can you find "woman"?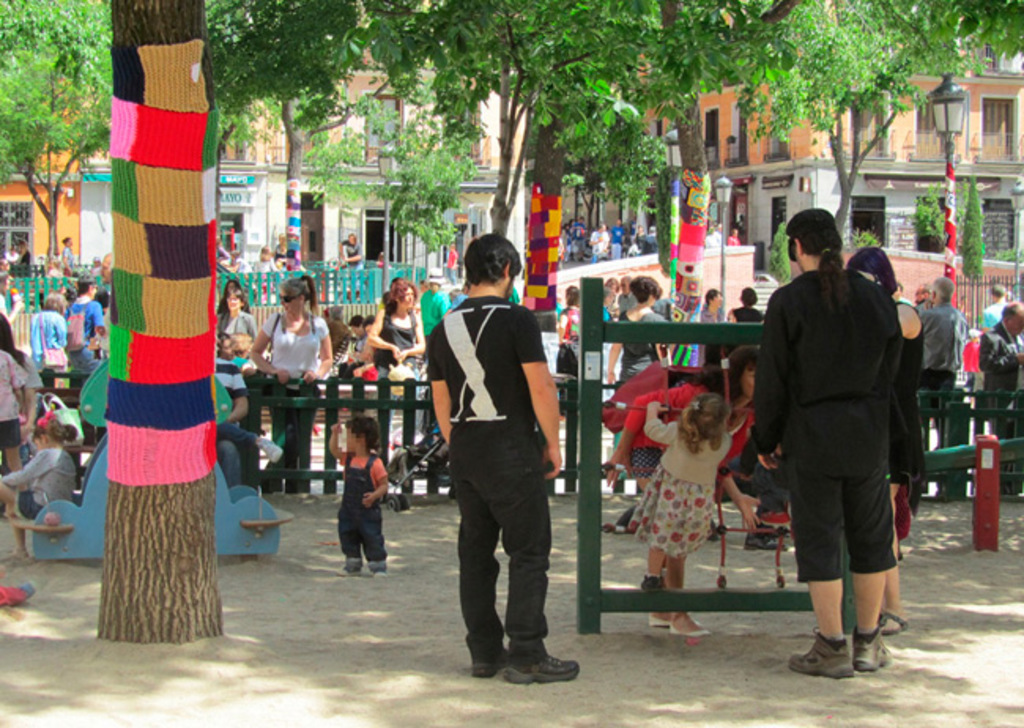
Yes, bounding box: <box>30,290,65,369</box>.
